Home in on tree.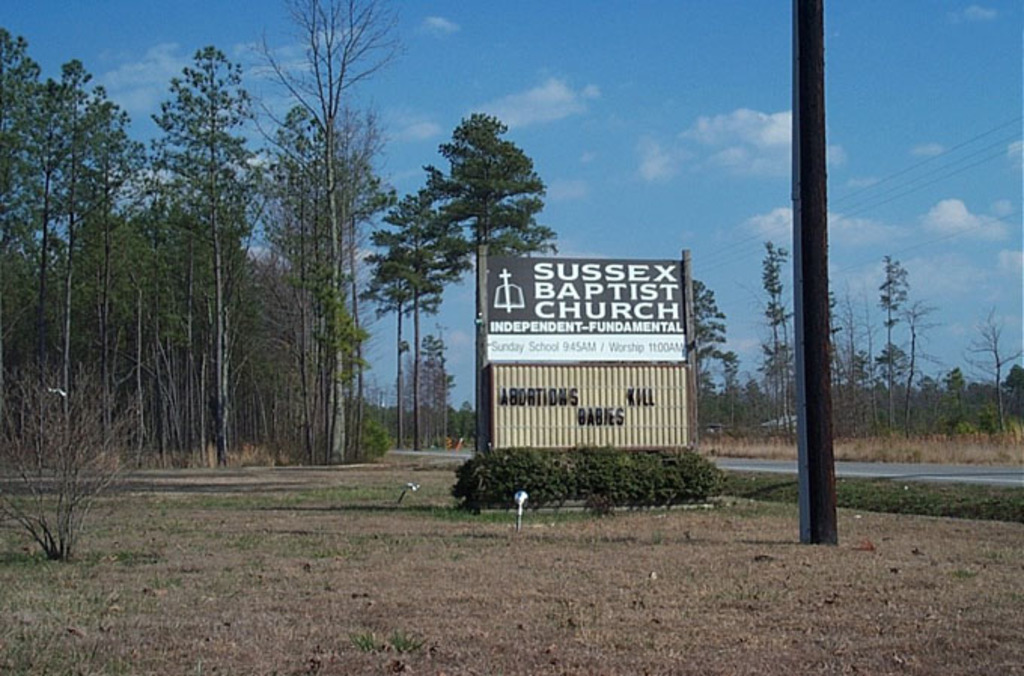
Homed in at [459,407,482,452].
